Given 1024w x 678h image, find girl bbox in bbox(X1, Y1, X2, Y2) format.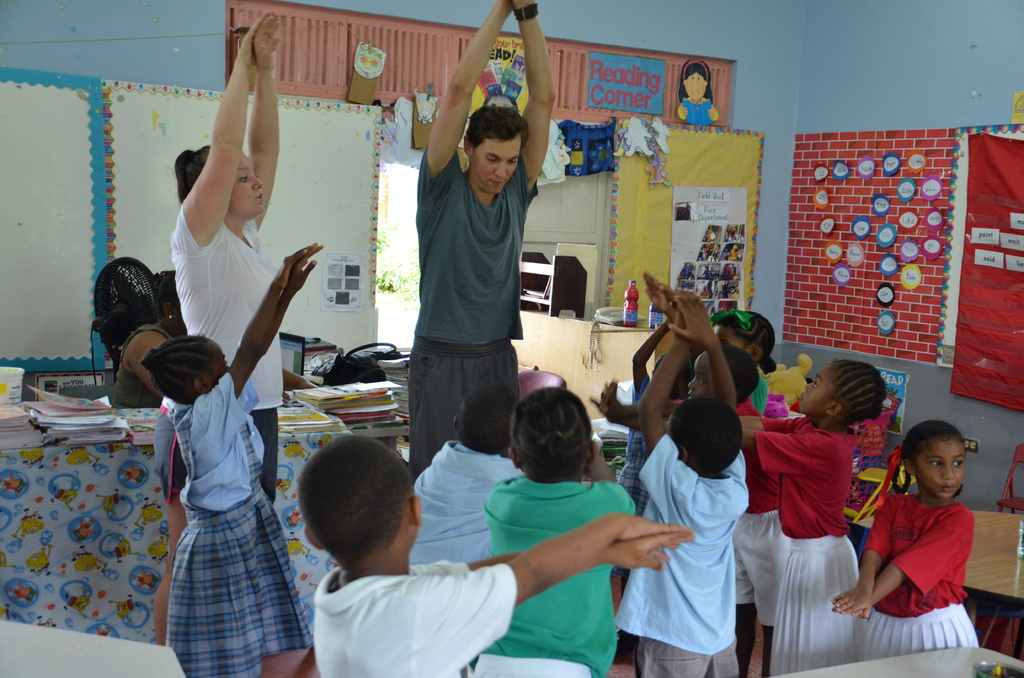
bbox(484, 387, 638, 677).
